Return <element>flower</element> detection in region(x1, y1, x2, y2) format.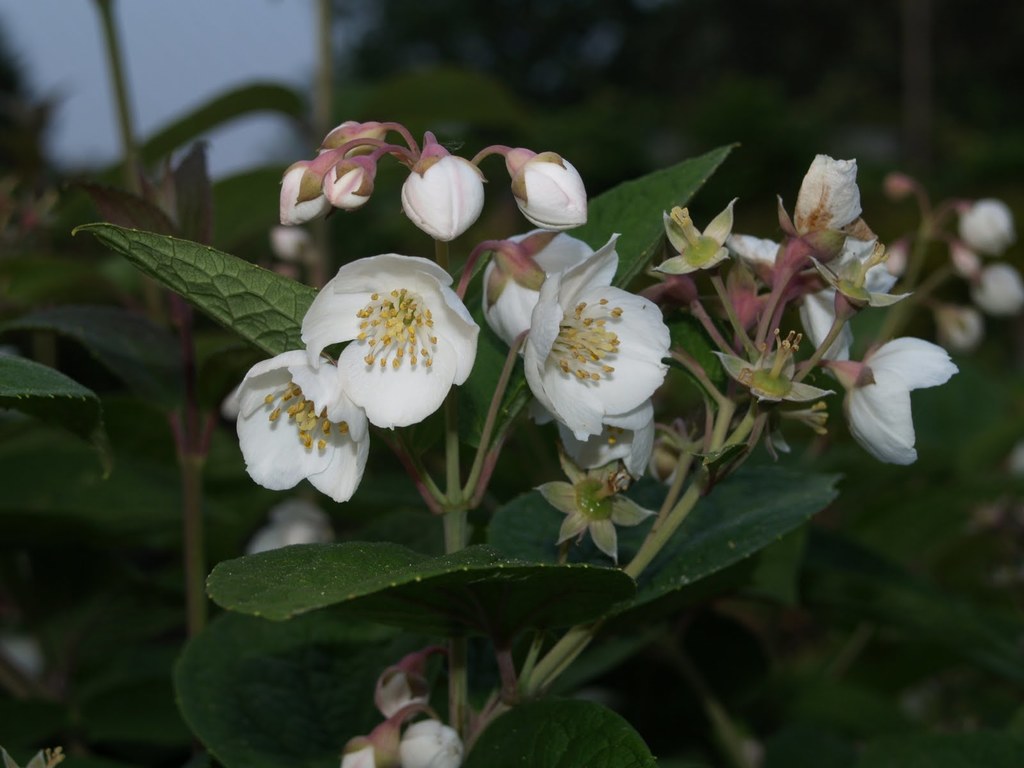
region(324, 145, 376, 209).
